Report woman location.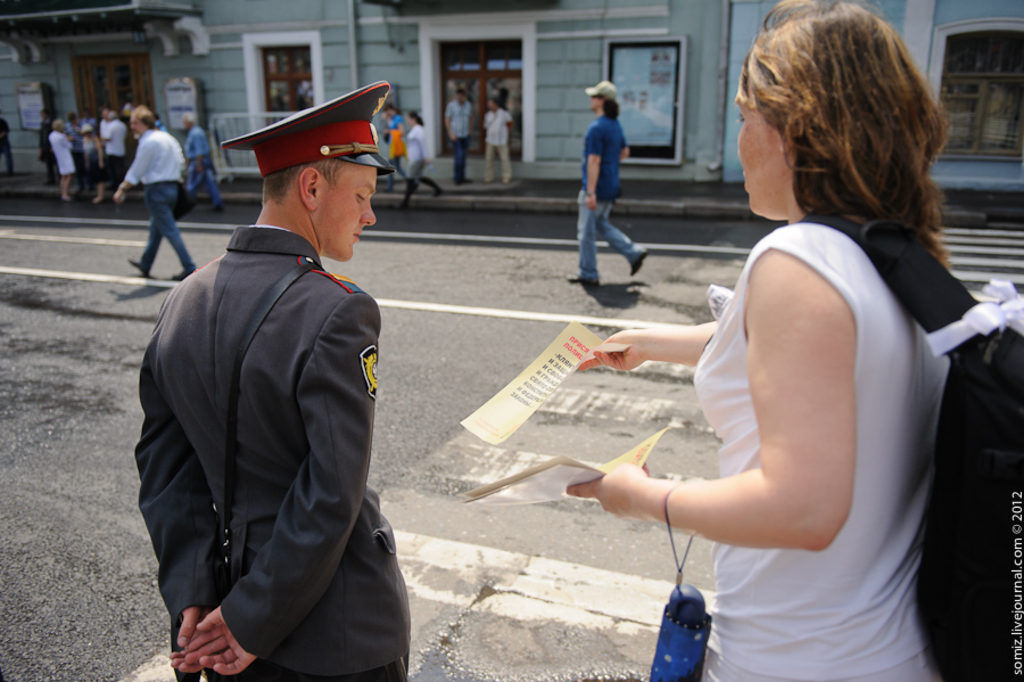
Report: left=383, top=105, right=403, bottom=195.
